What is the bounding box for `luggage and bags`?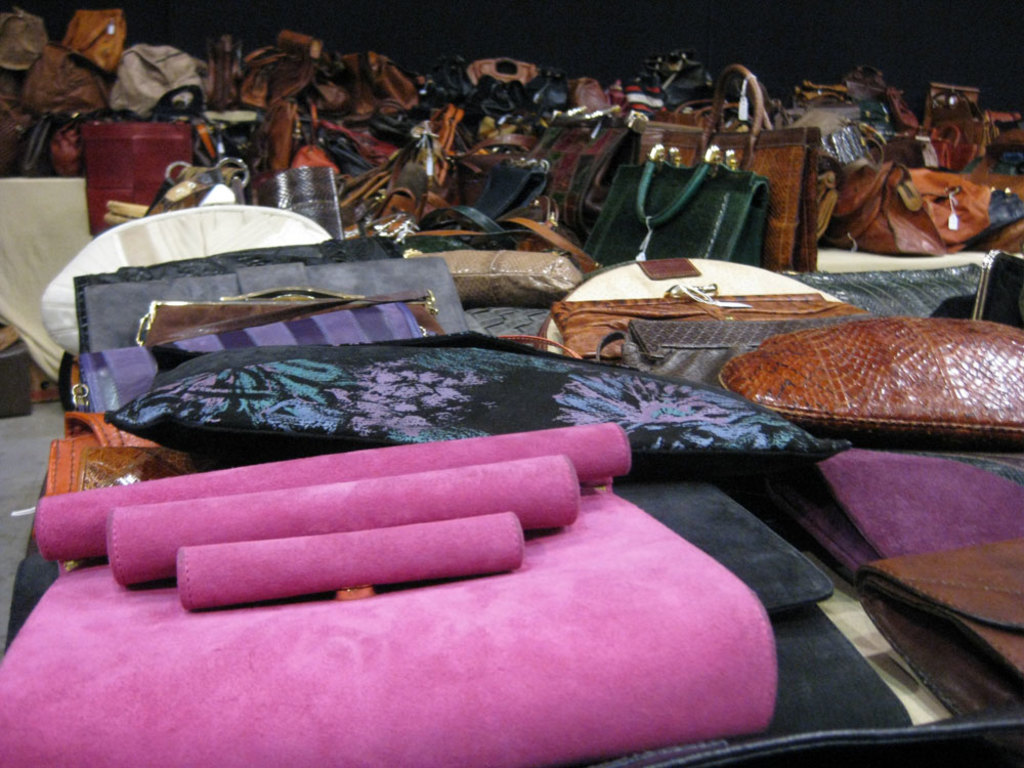
<box>424,137,556,239</box>.
